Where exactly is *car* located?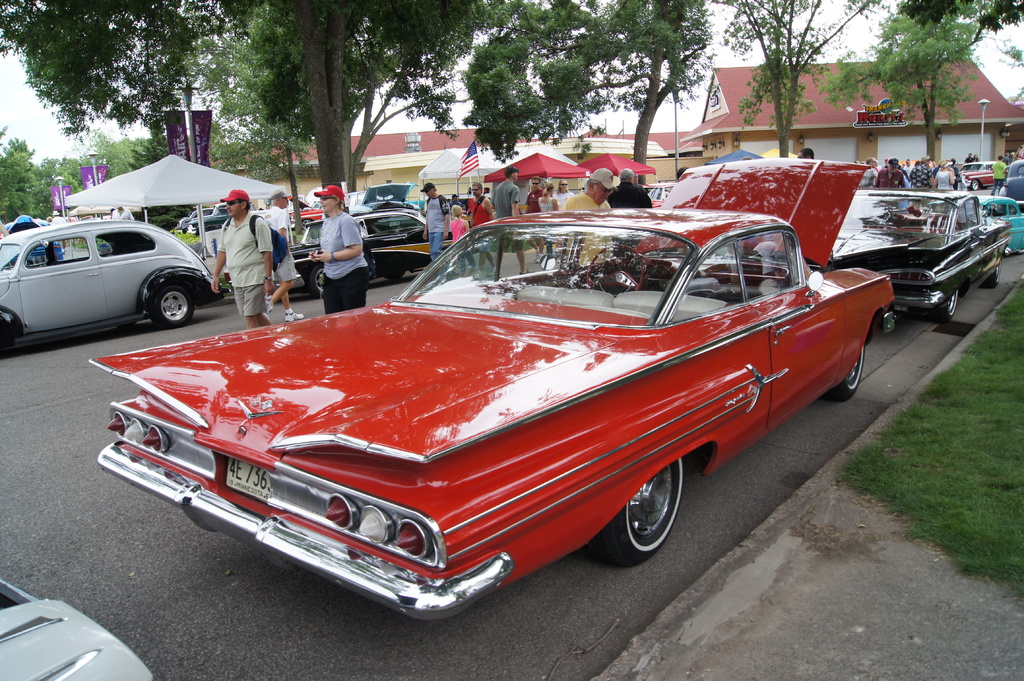
Its bounding box is {"left": 84, "top": 214, "right": 906, "bottom": 639}.
